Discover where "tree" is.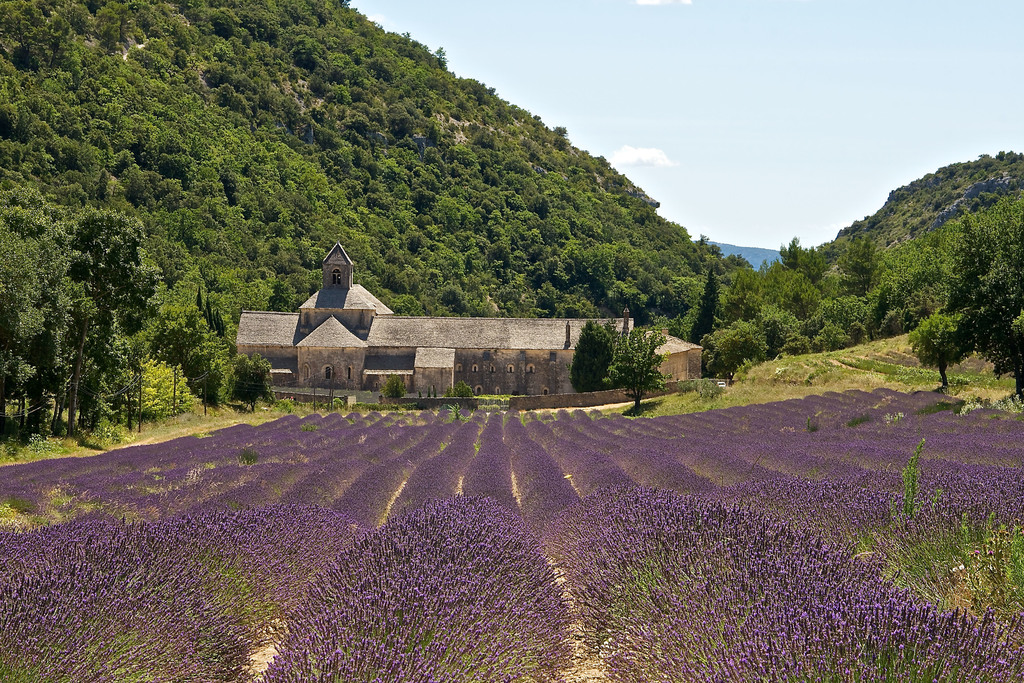
Discovered at left=53, top=210, right=163, bottom=436.
